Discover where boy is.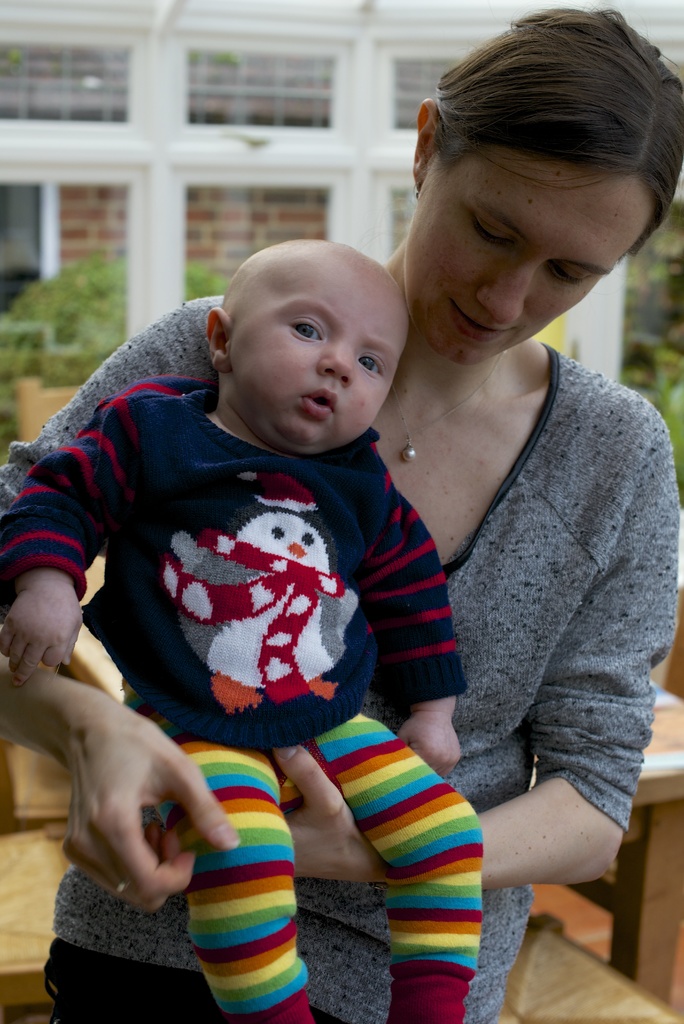
Discovered at detection(0, 240, 484, 1023).
